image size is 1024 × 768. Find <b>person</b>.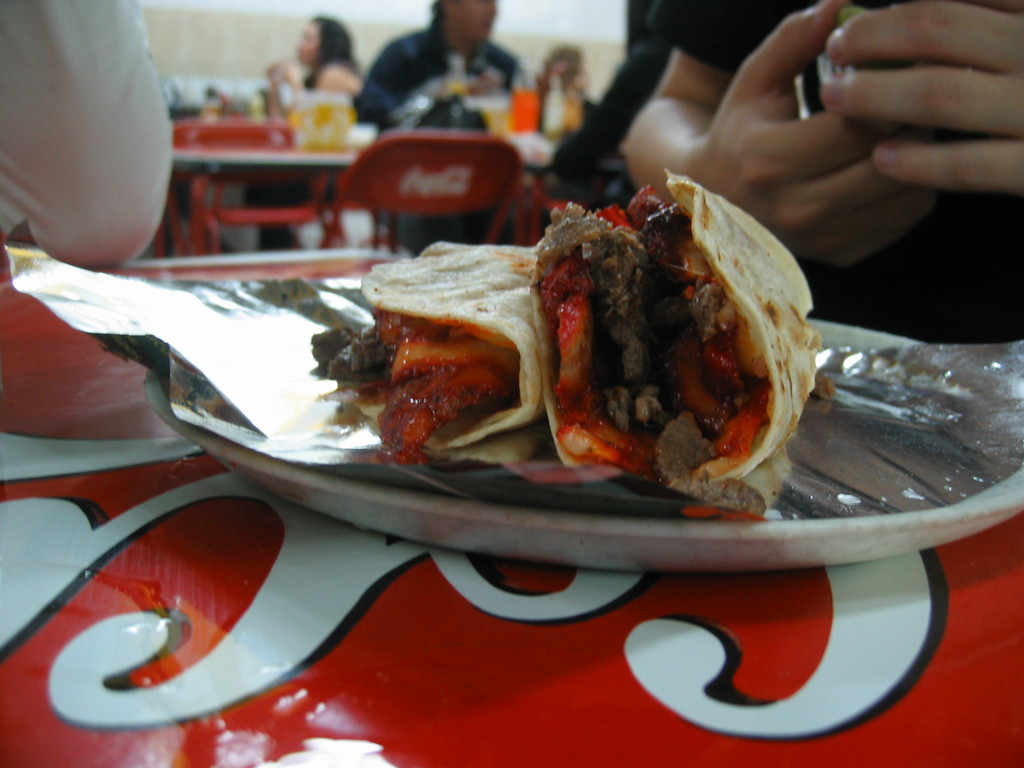
[541, 43, 601, 124].
